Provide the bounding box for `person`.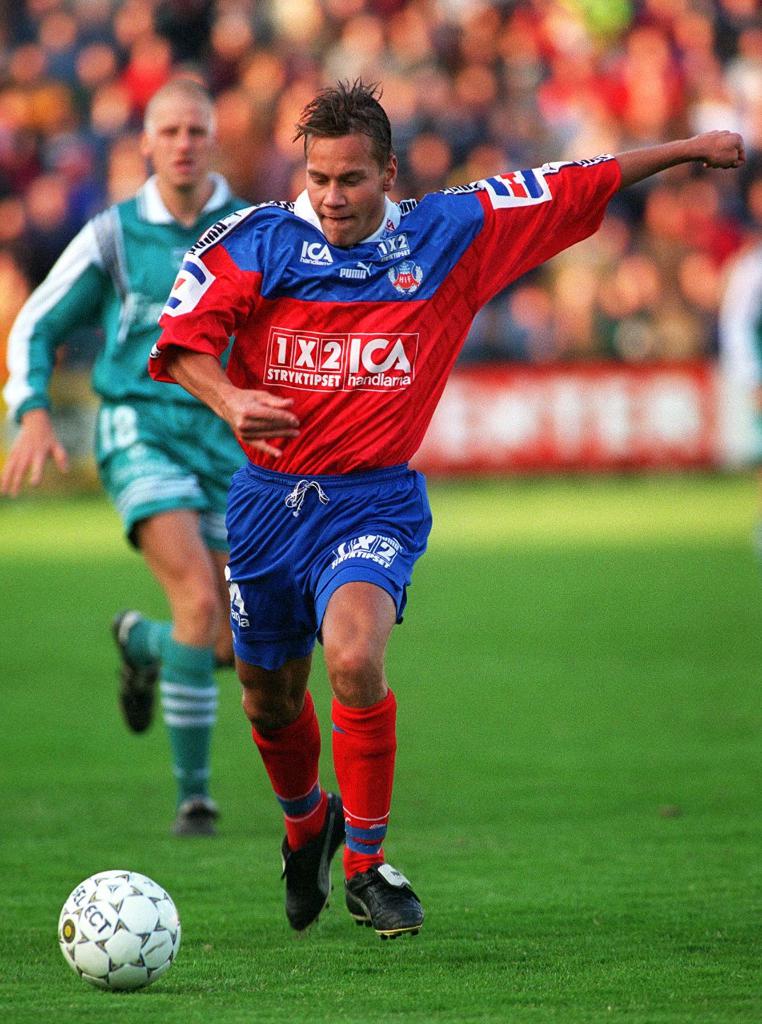
120:78:637:966.
